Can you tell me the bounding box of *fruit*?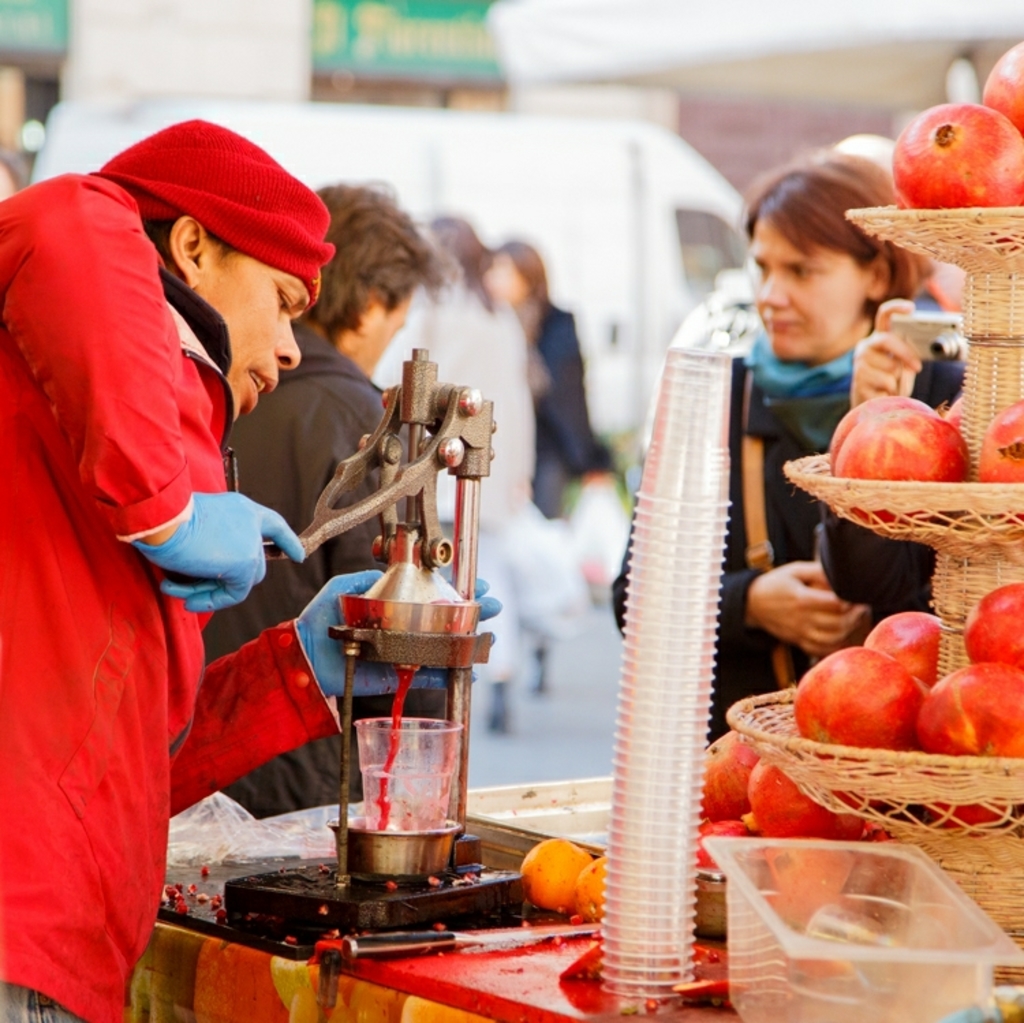
region(572, 851, 605, 919).
